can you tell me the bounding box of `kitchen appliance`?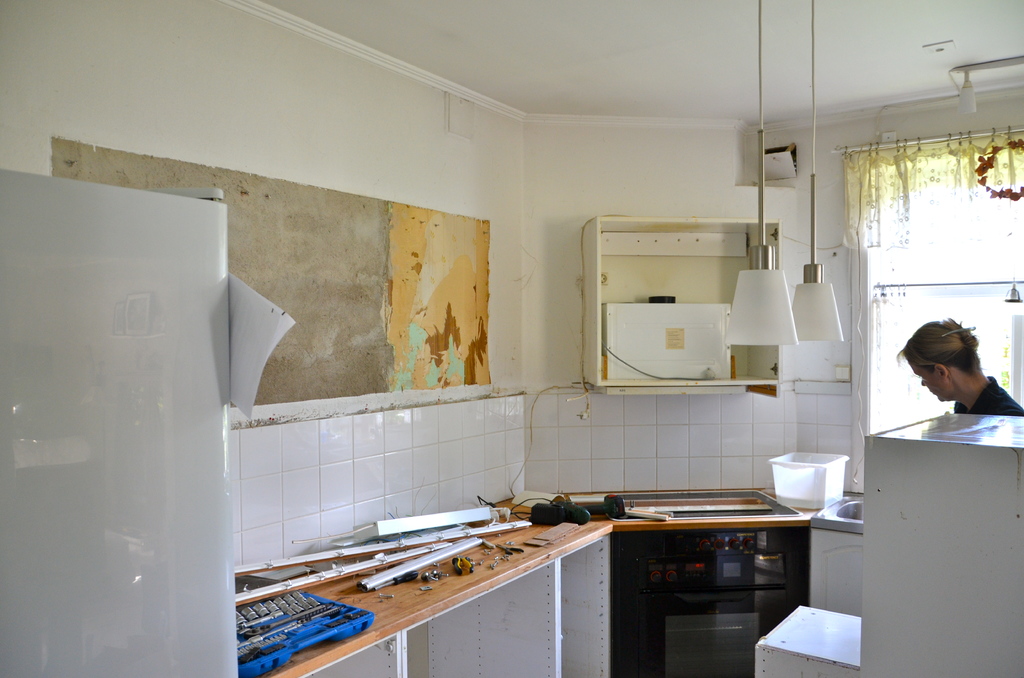
rect(611, 488, 833, 672).
